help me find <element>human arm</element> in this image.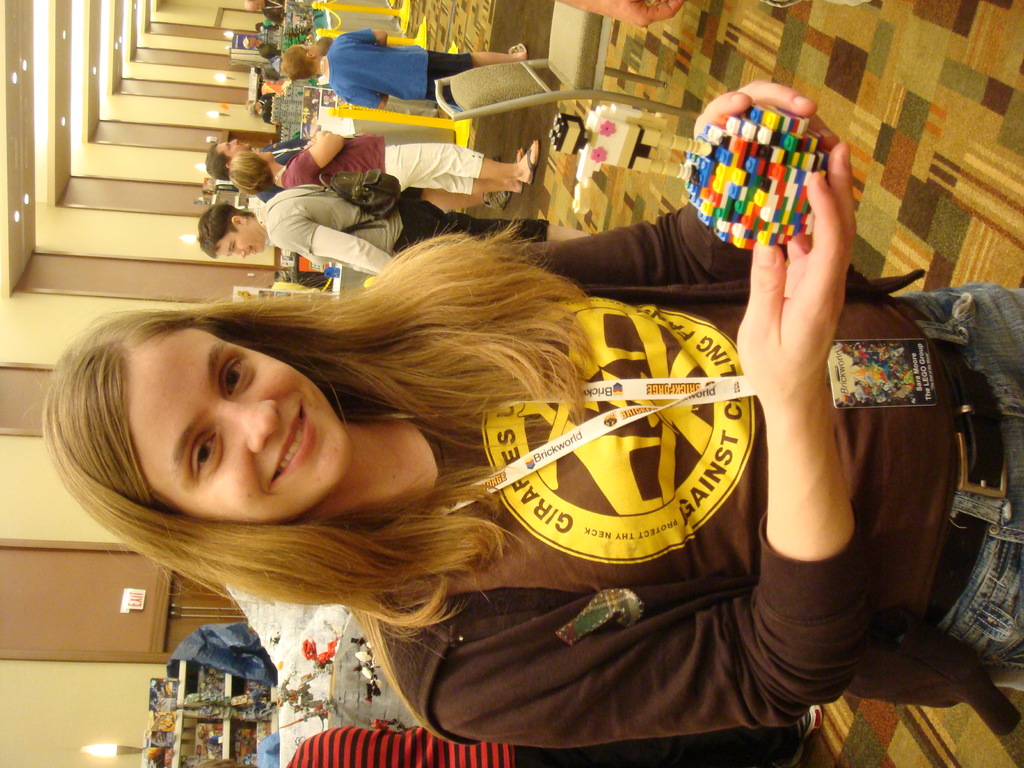
Found it: x1=435, y1=145, x2=871, y2=746.
